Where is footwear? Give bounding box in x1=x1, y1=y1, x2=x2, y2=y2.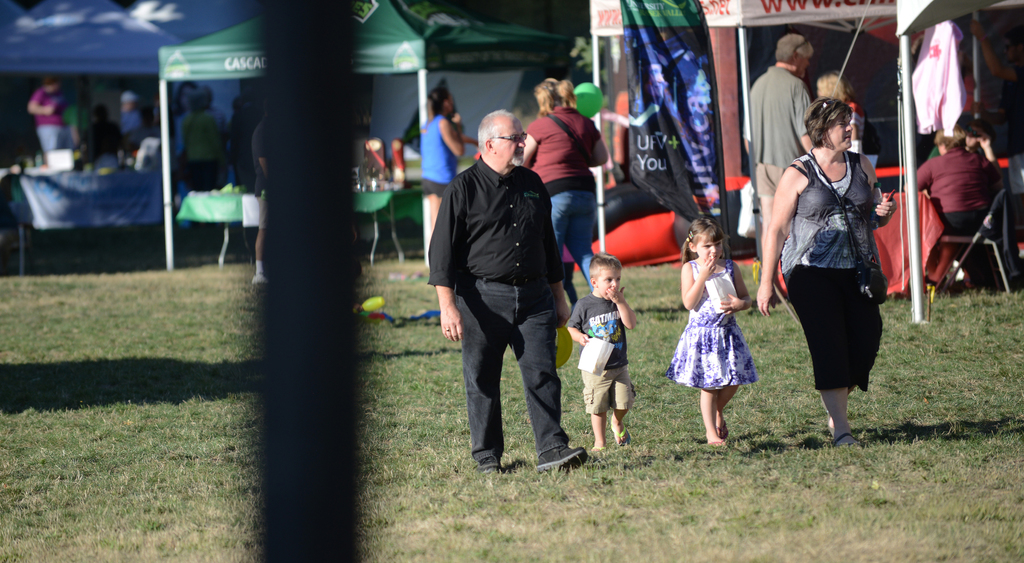
x1=540, y1=445, x2=590, y2=468.
